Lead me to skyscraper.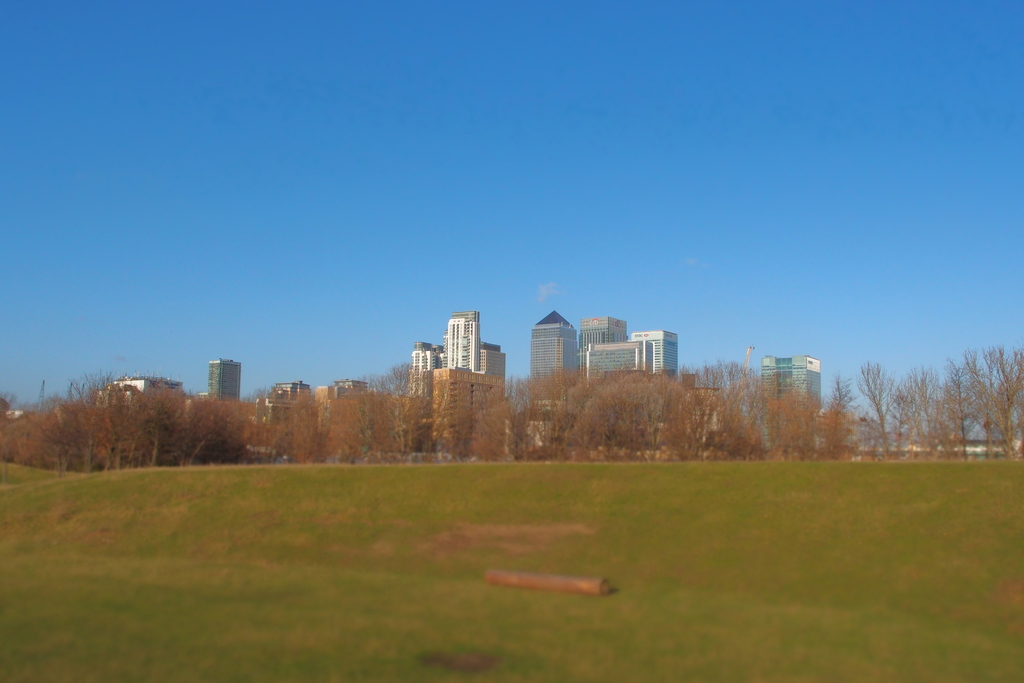
Lead to left=441, top=309, right=481, bottom=370.
